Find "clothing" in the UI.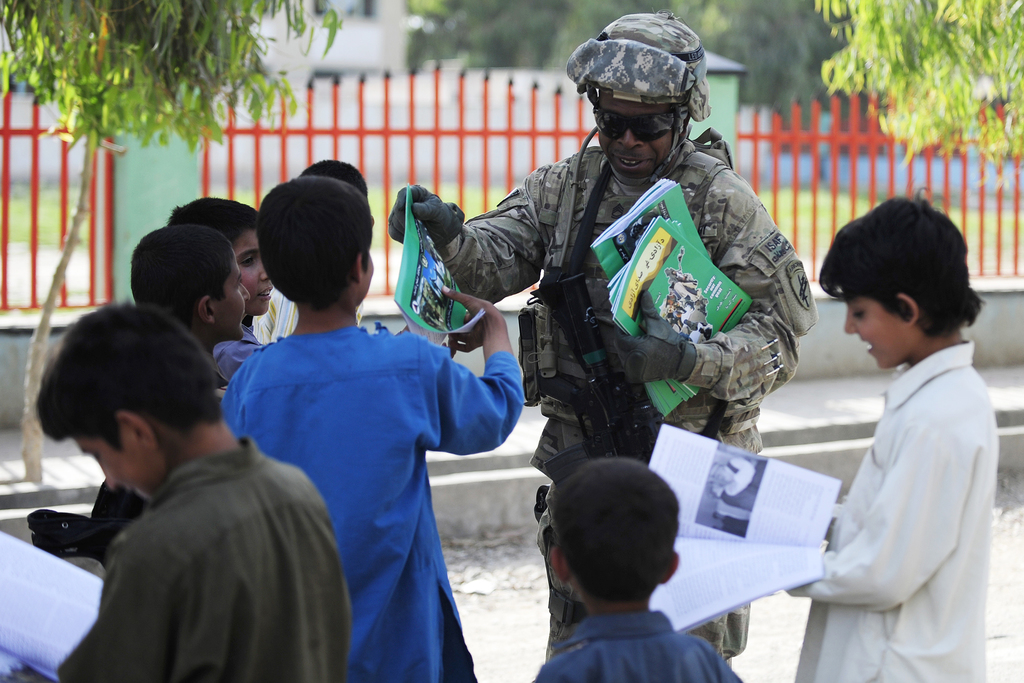
UI element at {"x1": 422, "y1": 129, "x2": 823, "y2": 670}.
